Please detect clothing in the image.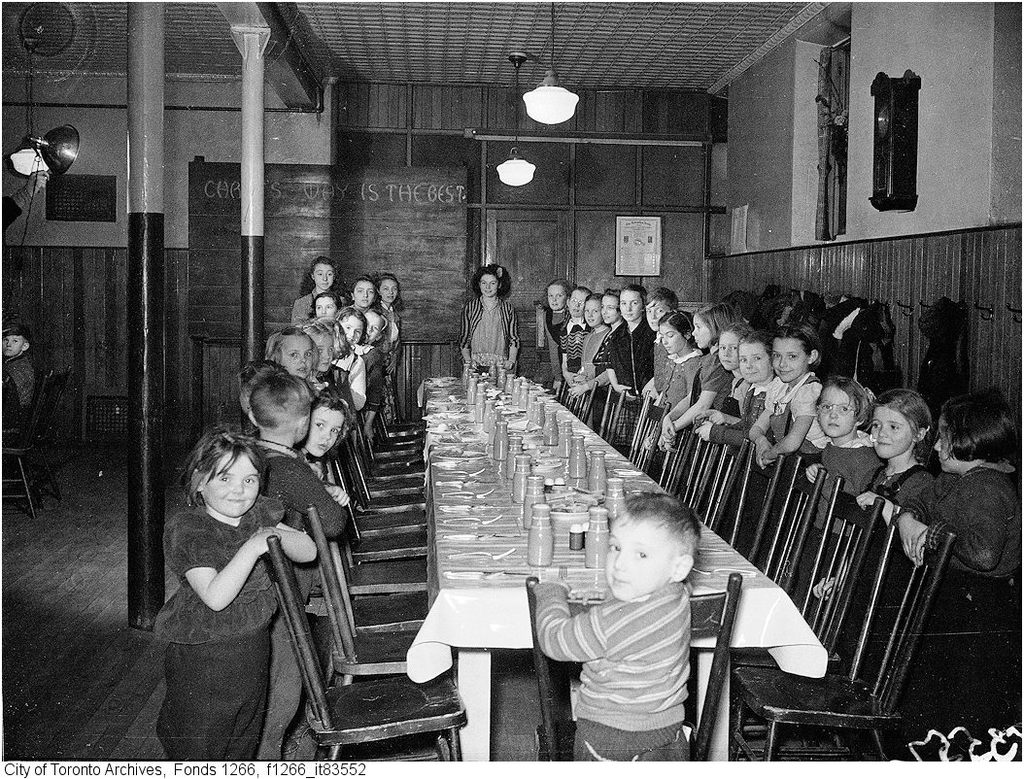
(526, 550, 721, 758).
